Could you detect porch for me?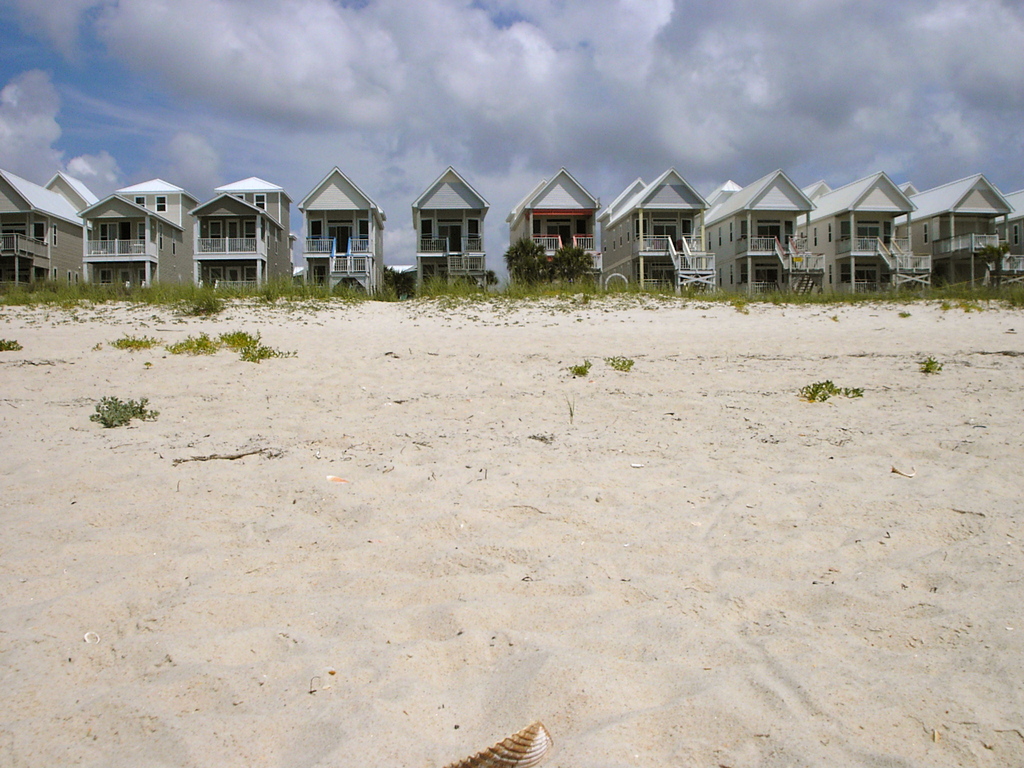
Detection result: l=90, t=282, r=146, b=287.
